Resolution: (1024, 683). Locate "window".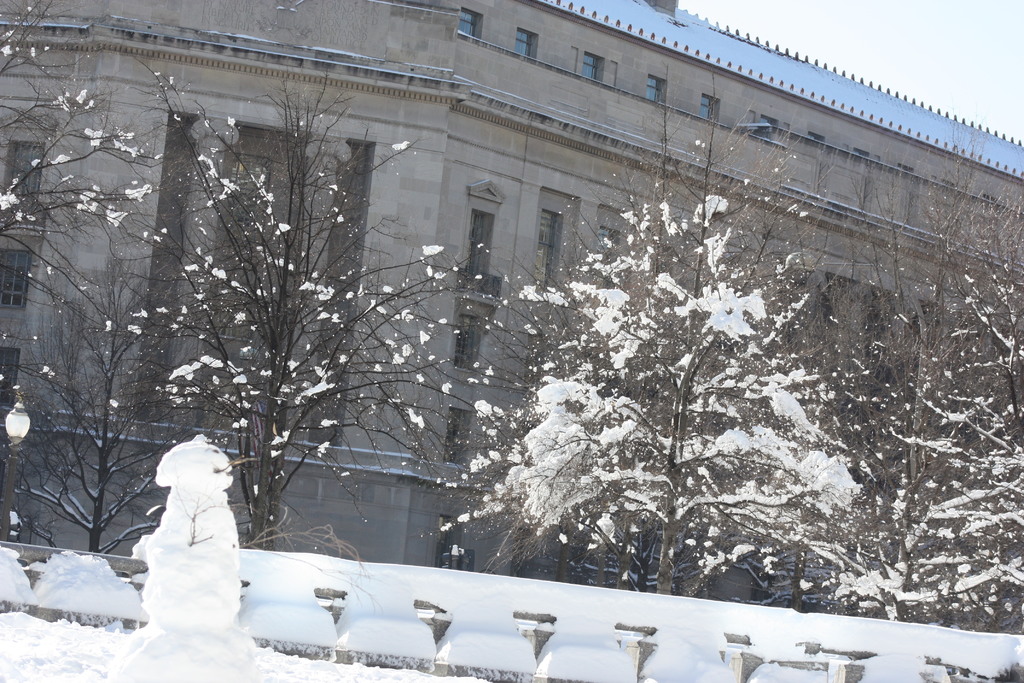
box(699, 97, 719, 122).
